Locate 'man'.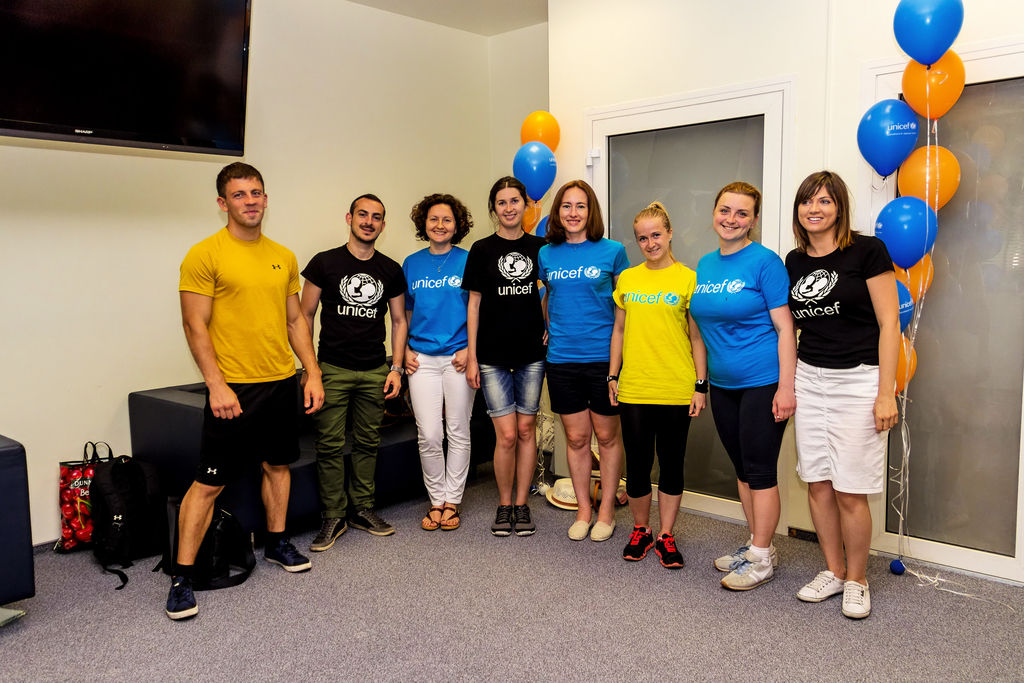
Bounding box: 301 194 410 550.
